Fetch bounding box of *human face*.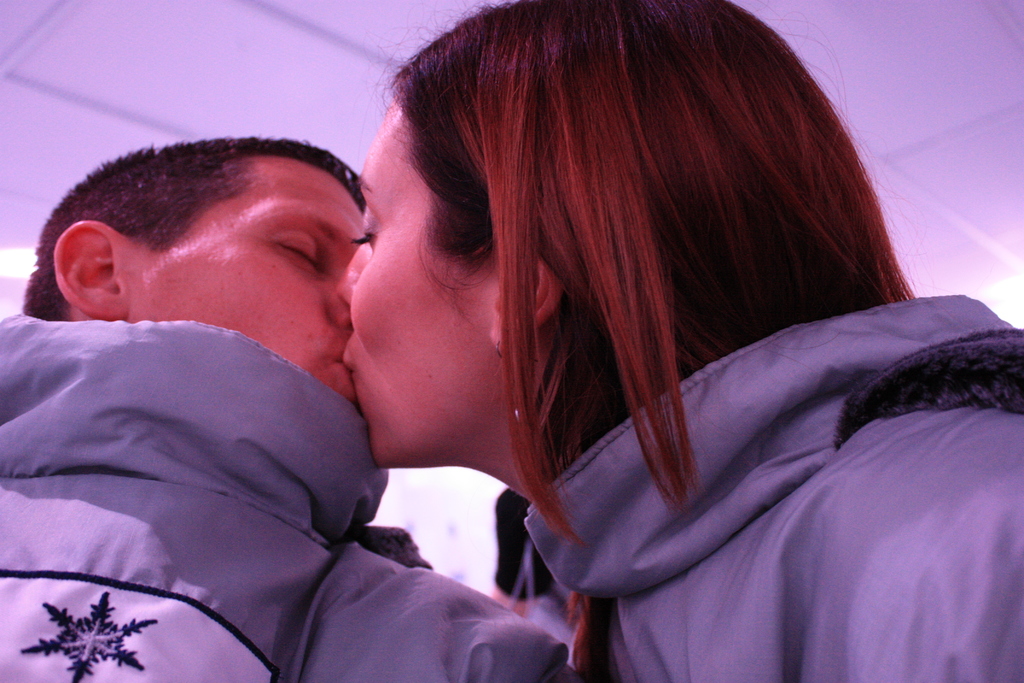
Bbox: bbox=[335, 109, 486, 464].
